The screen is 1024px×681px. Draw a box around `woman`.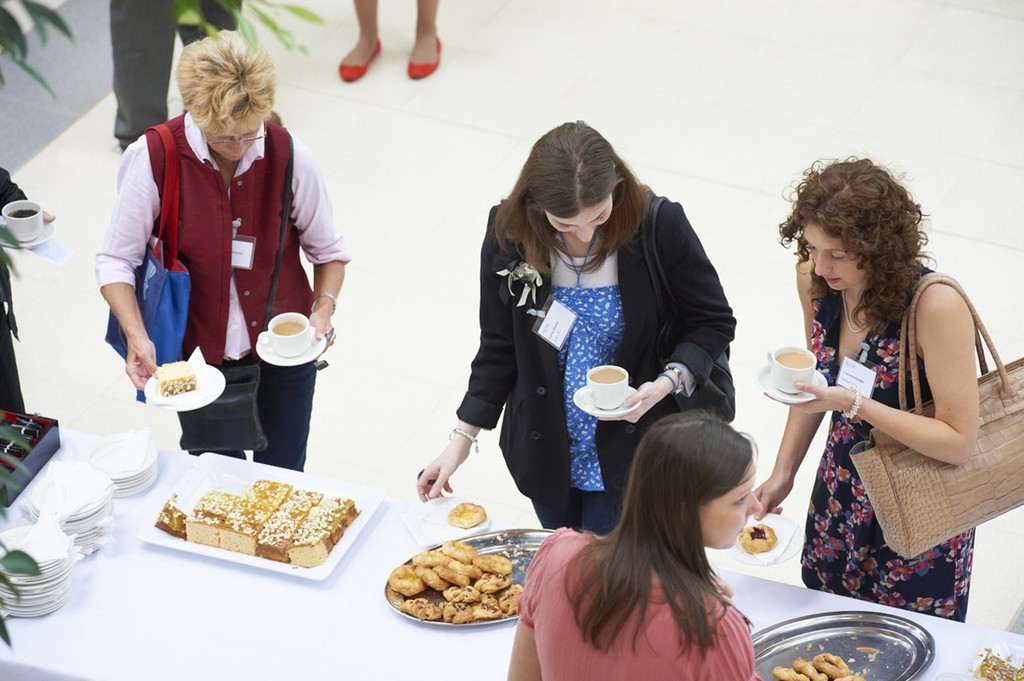
detection(414, 120, 738, 529).
